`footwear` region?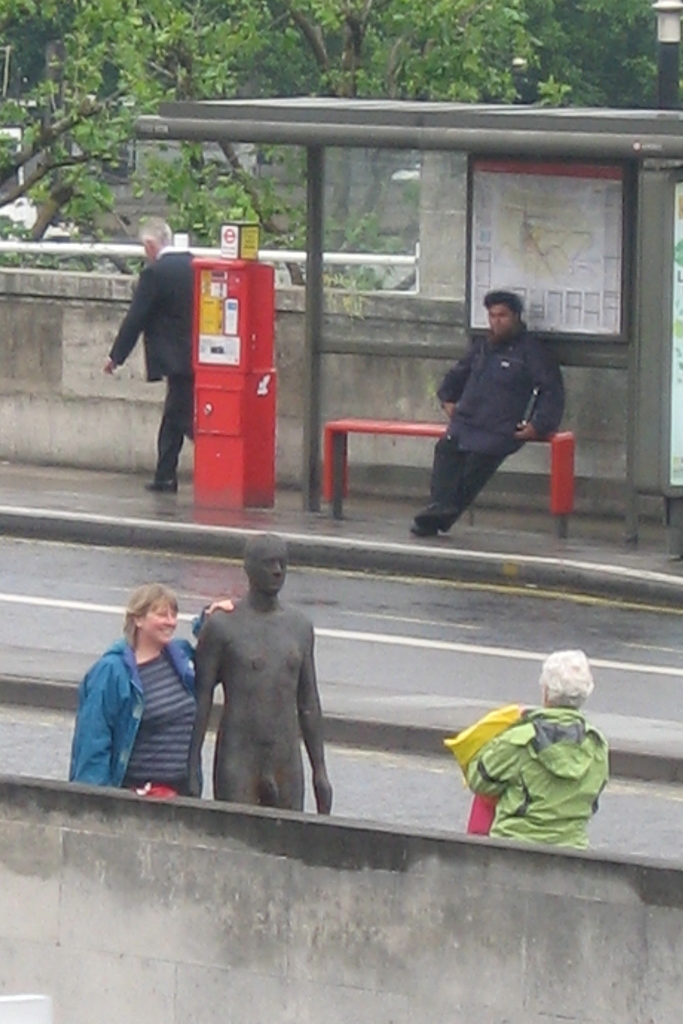
locate(408, 525, 441, 538)
